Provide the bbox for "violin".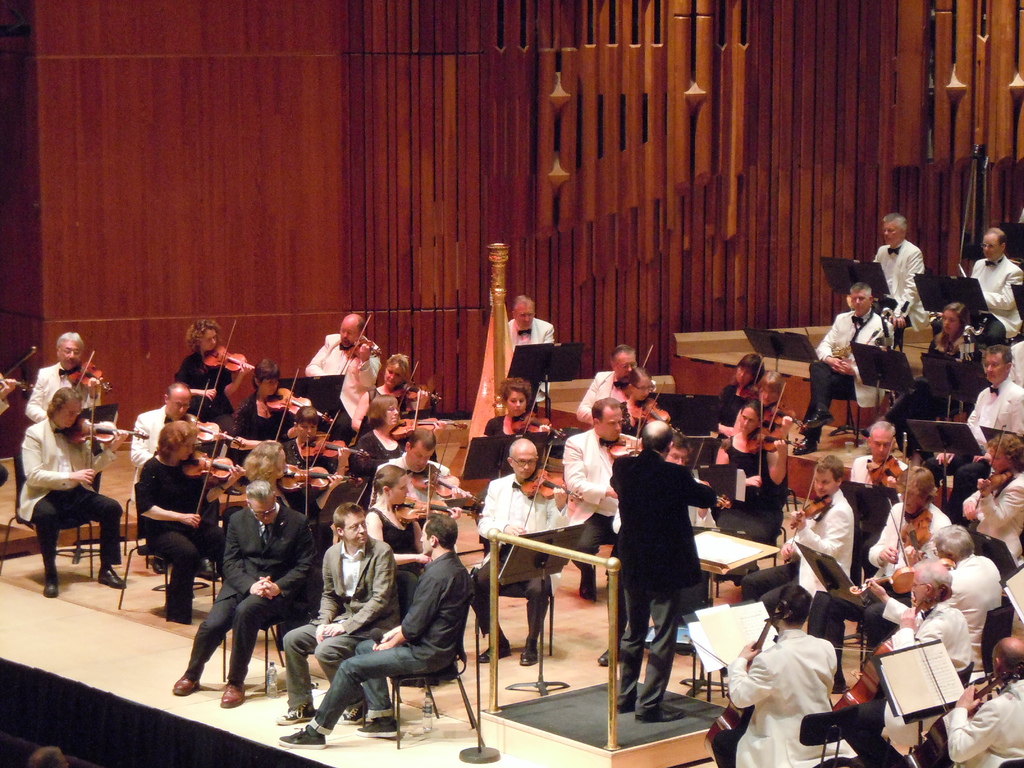
detection(390, 466, 459, 529).
